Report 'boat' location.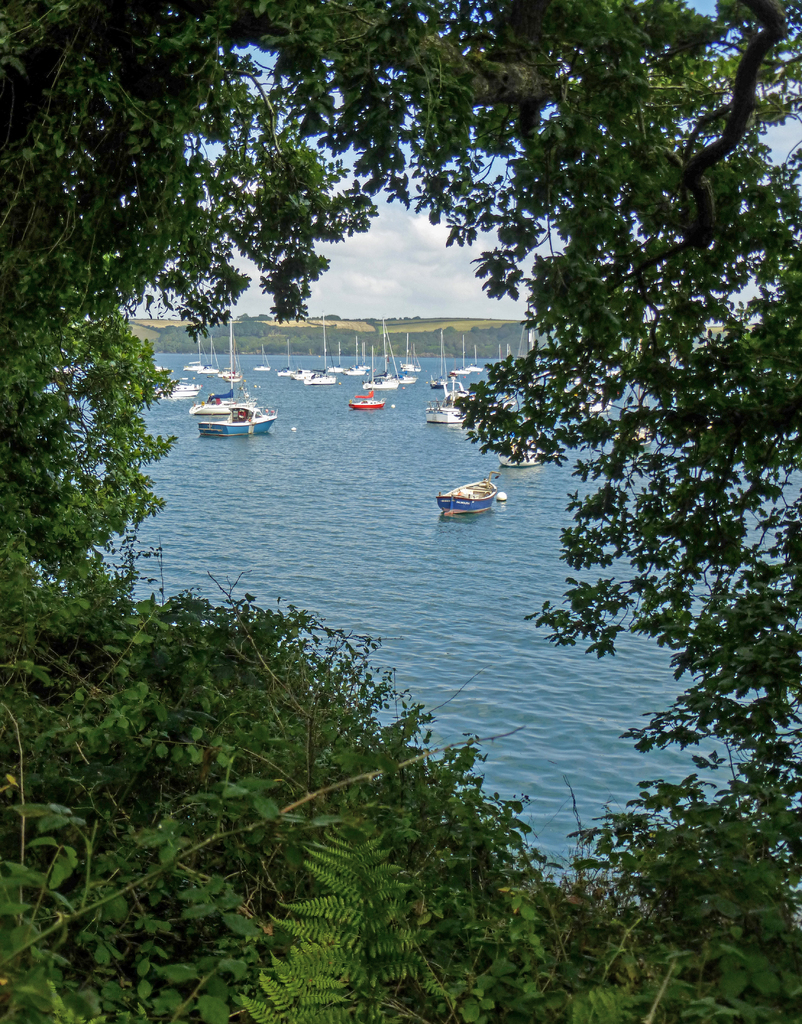
Report: 426/465/532/521.
